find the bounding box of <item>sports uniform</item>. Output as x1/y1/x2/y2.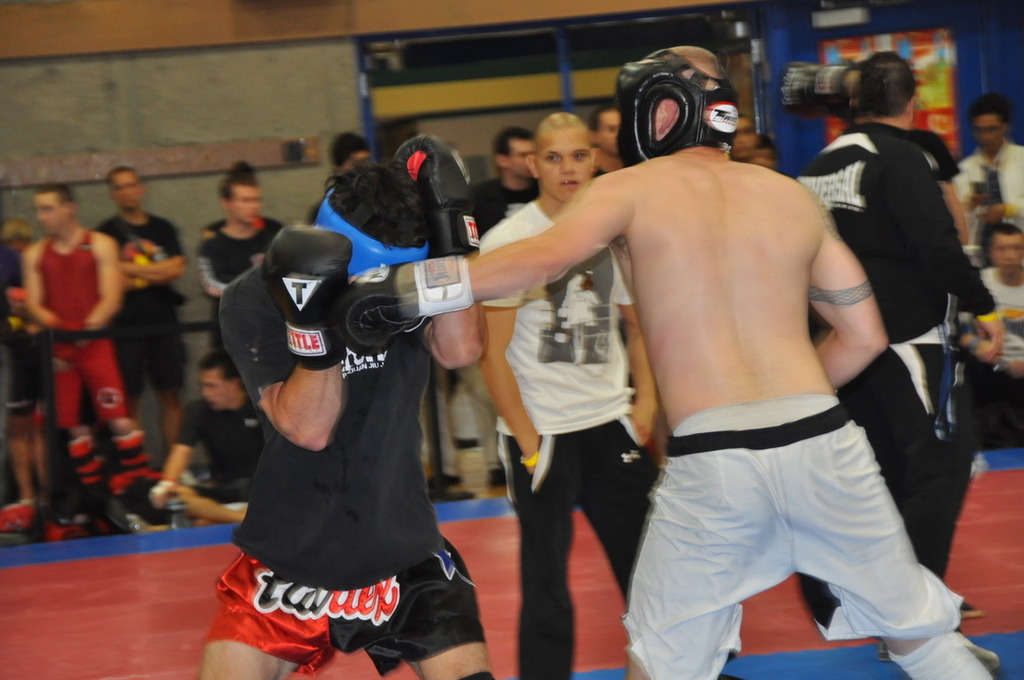
796/125/999/623.
